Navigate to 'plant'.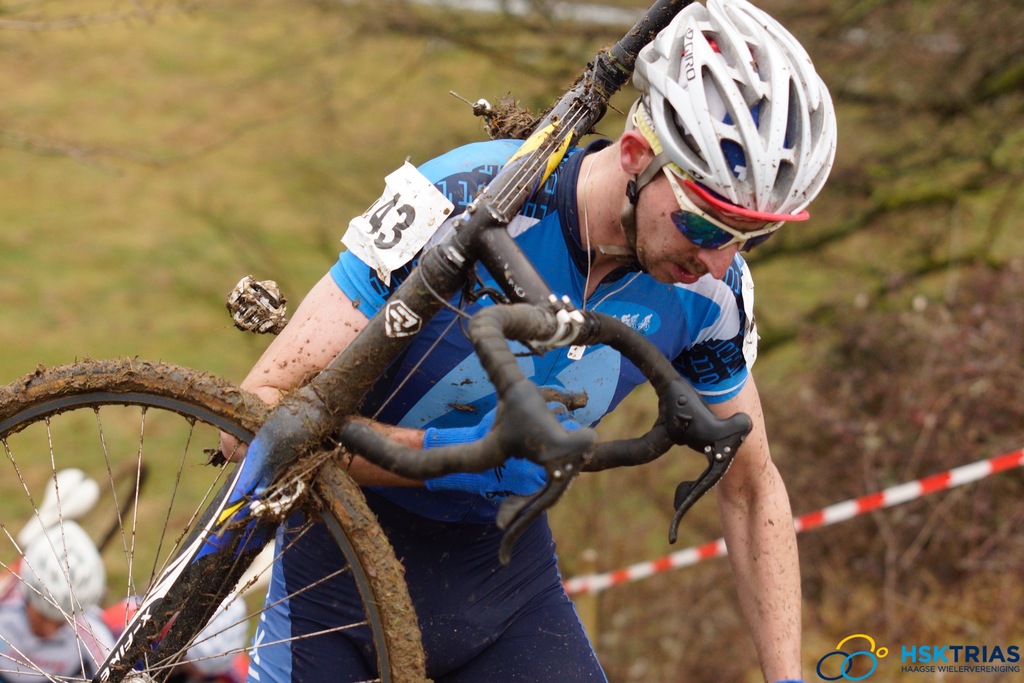
Navigation target: (x1=588, y1=384, x2=662, y2=440).
